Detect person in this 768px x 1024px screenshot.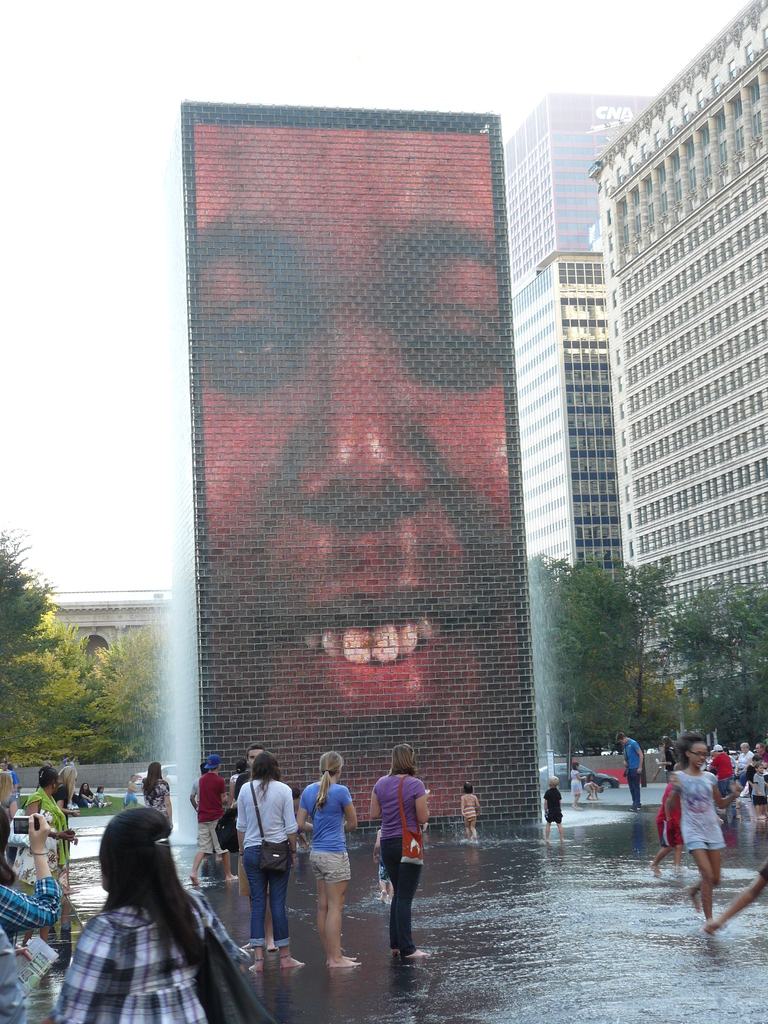
Detection: [294, 750, 358, 972].
